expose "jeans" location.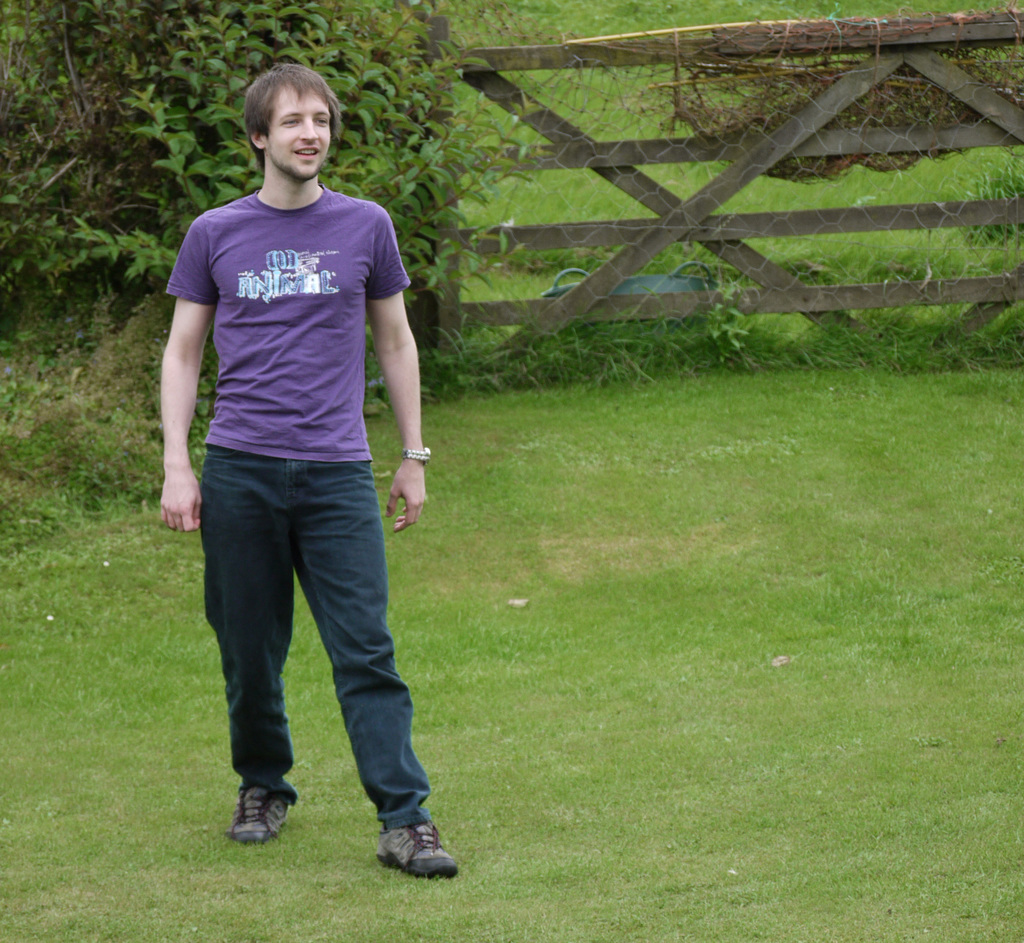
Exposed at x1=200 y1=447 x2=434 y2=830.
